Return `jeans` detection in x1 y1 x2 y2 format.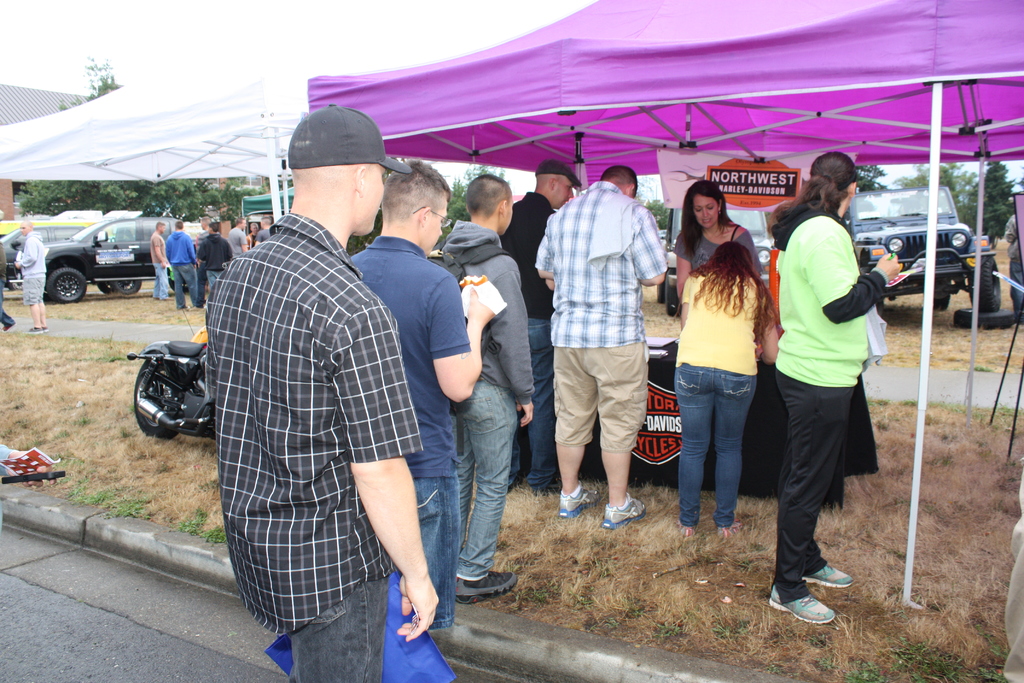
152 266 168 299.
